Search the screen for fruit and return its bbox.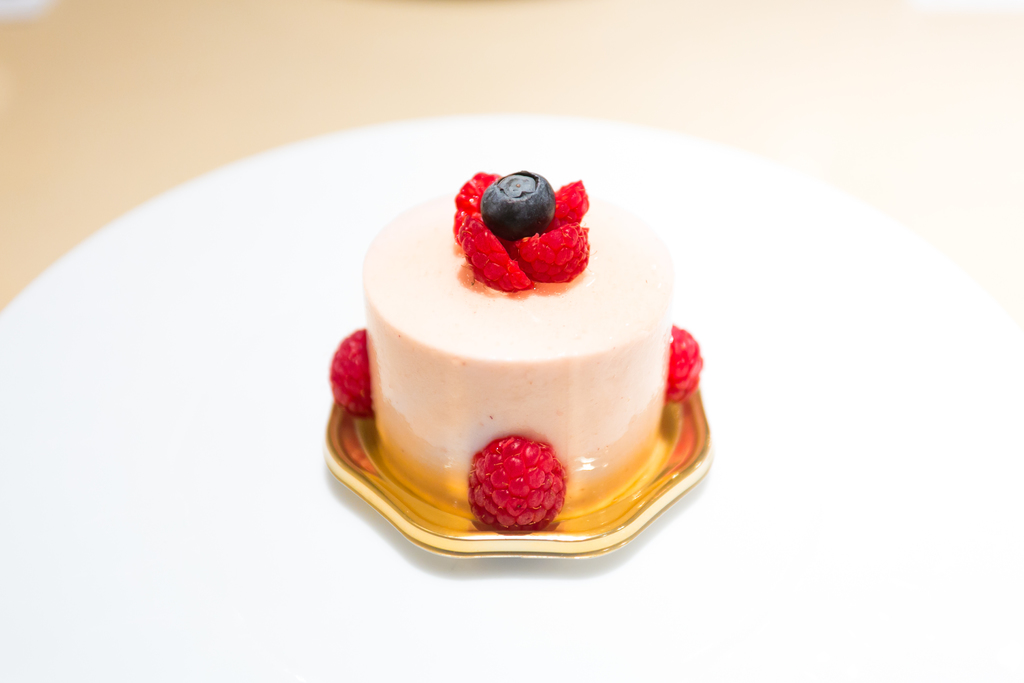
Found: x1=461, y1=212, x2=530, y2=299.
